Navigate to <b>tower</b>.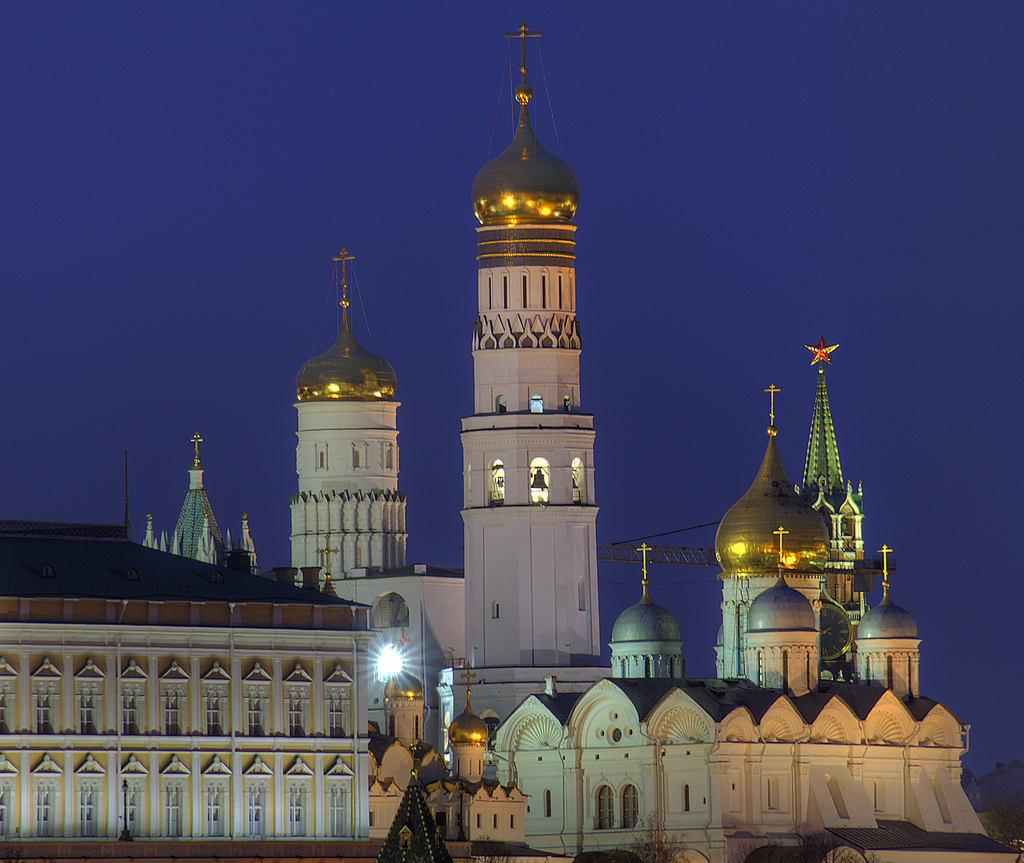
Navigation target: [left=797, top=337, right=888, bottom=677].
